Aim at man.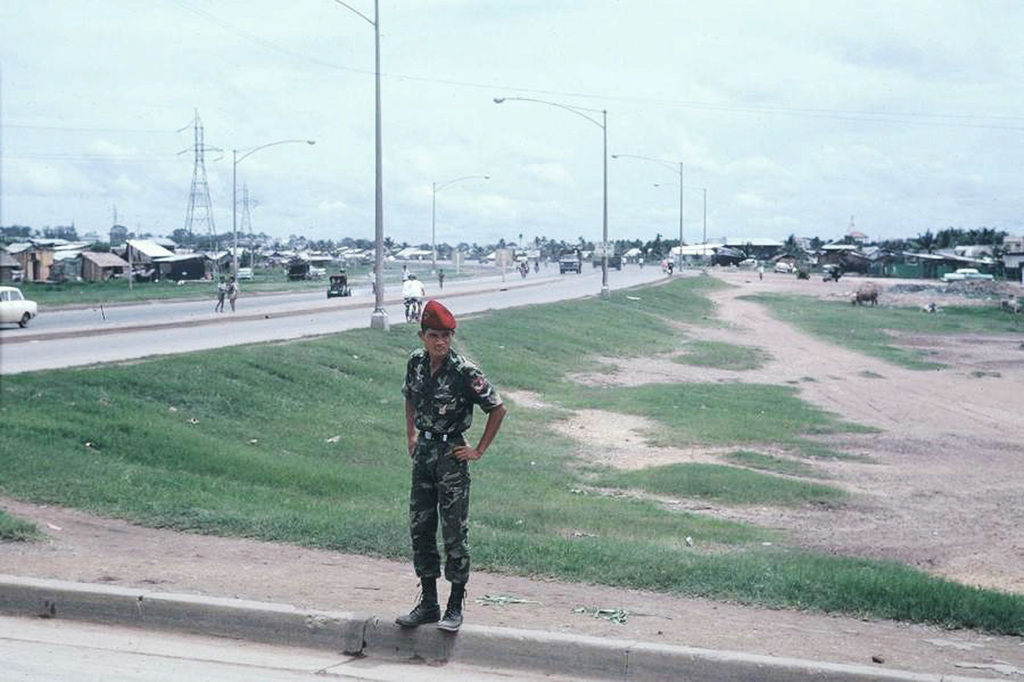
Aimed at 403:298:509:644.
